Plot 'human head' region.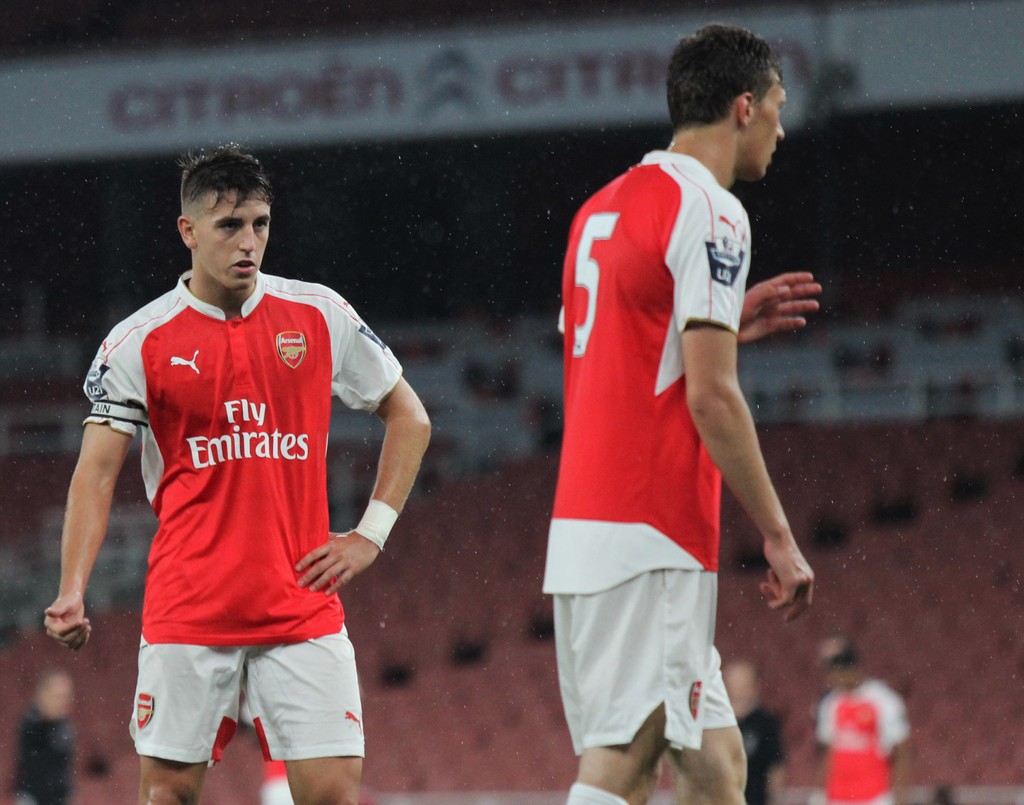
Plotted at Rect(31, 671, 79, 724).
